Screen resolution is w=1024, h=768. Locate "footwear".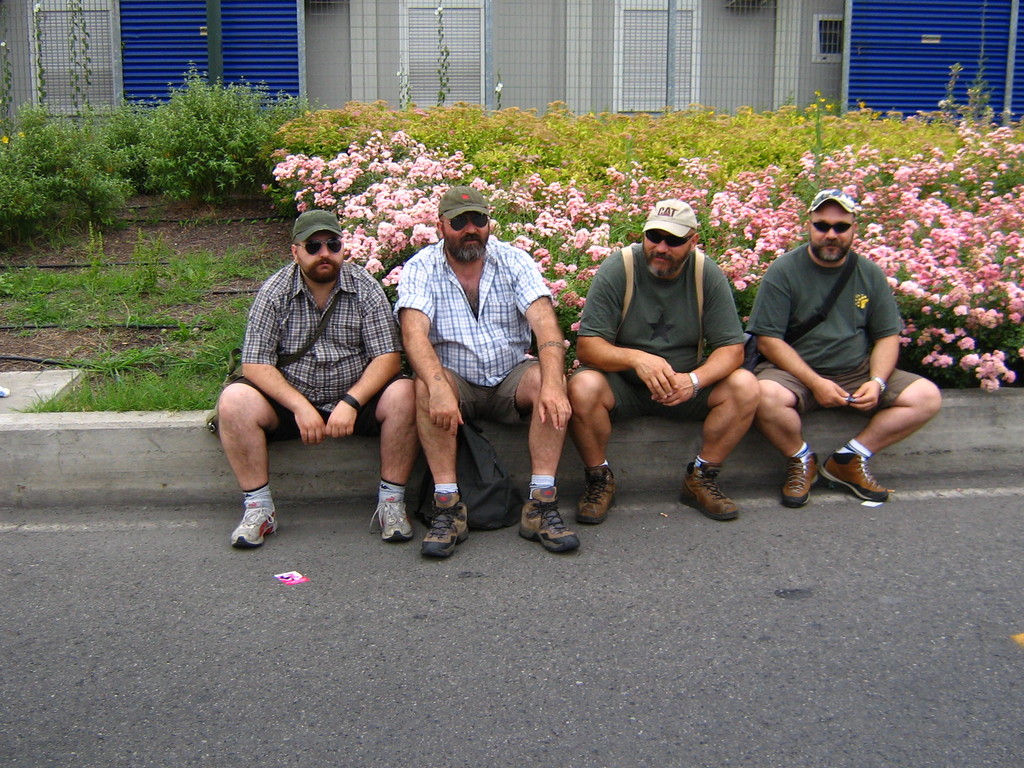
box=[682, 459, 739, 522].
